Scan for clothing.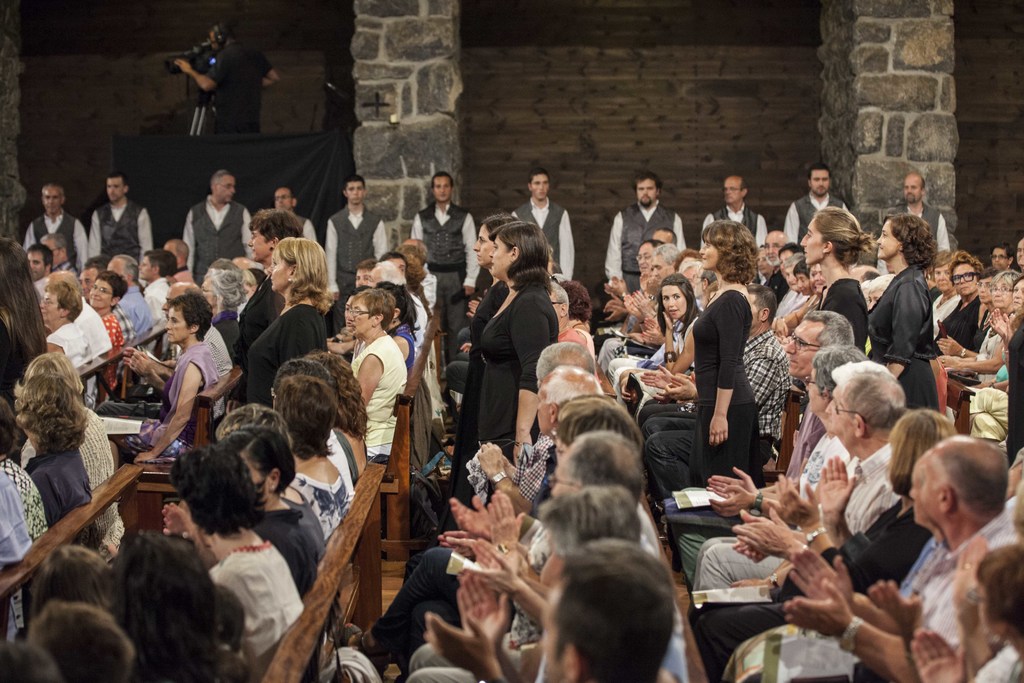
Scan result: detection(885, 245, 955, 378).
